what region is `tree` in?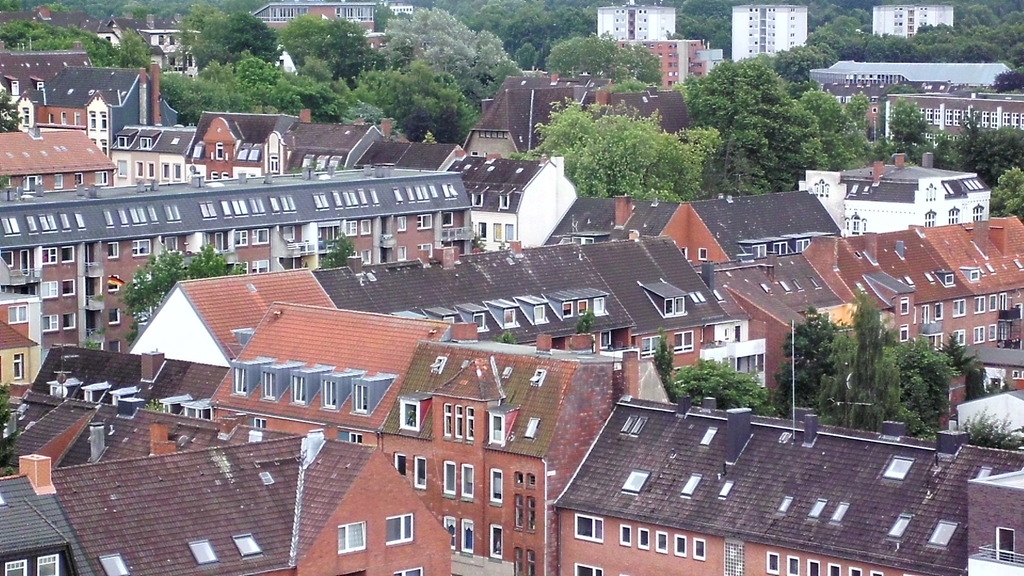
BBox(320, 225, 358, 266).
